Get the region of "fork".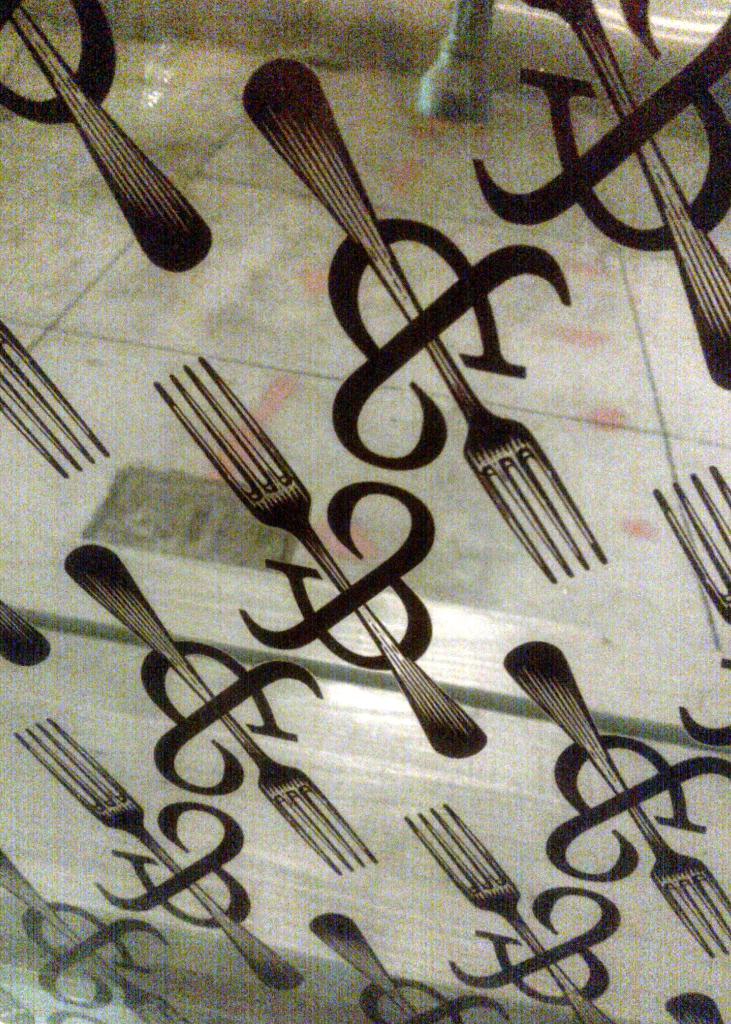
left=0, top=1, right=213, bottom=273.
